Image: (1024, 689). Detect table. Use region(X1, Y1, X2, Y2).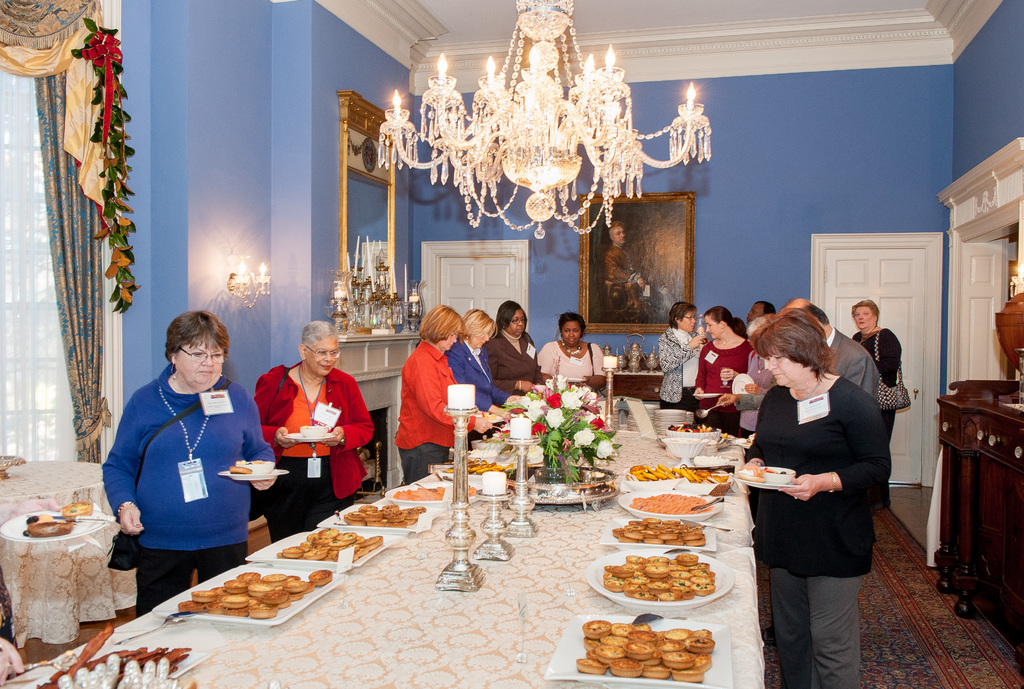
region(0, 505, 140, 646).
